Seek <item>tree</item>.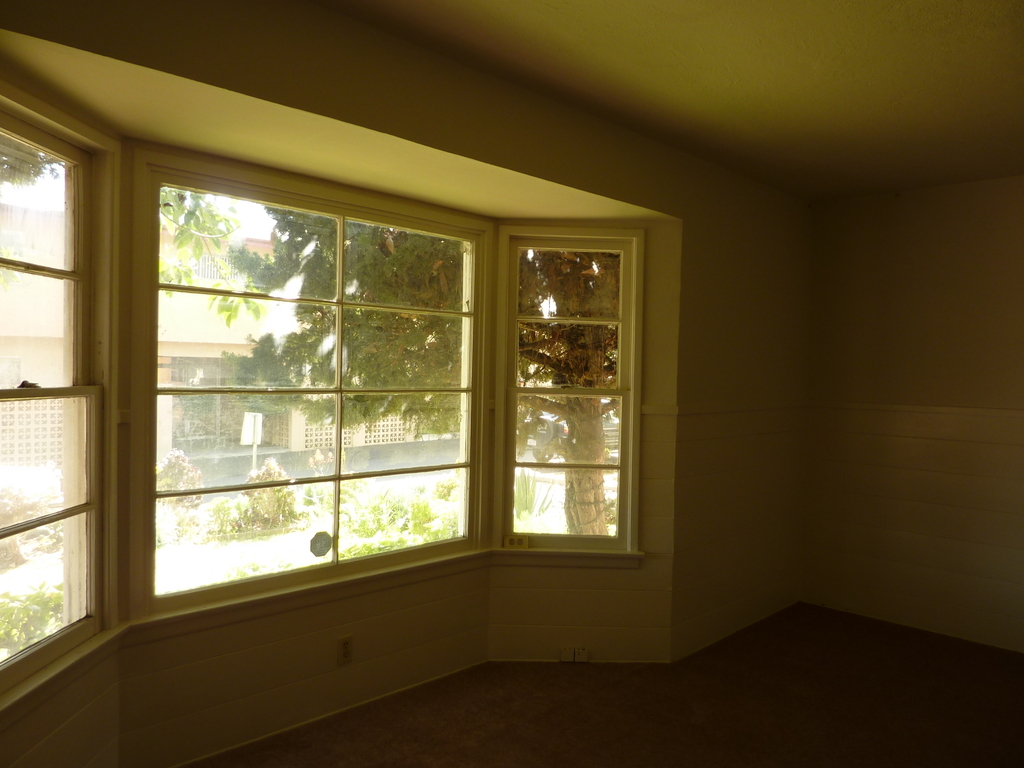
region(223, 204, 620, 533).
